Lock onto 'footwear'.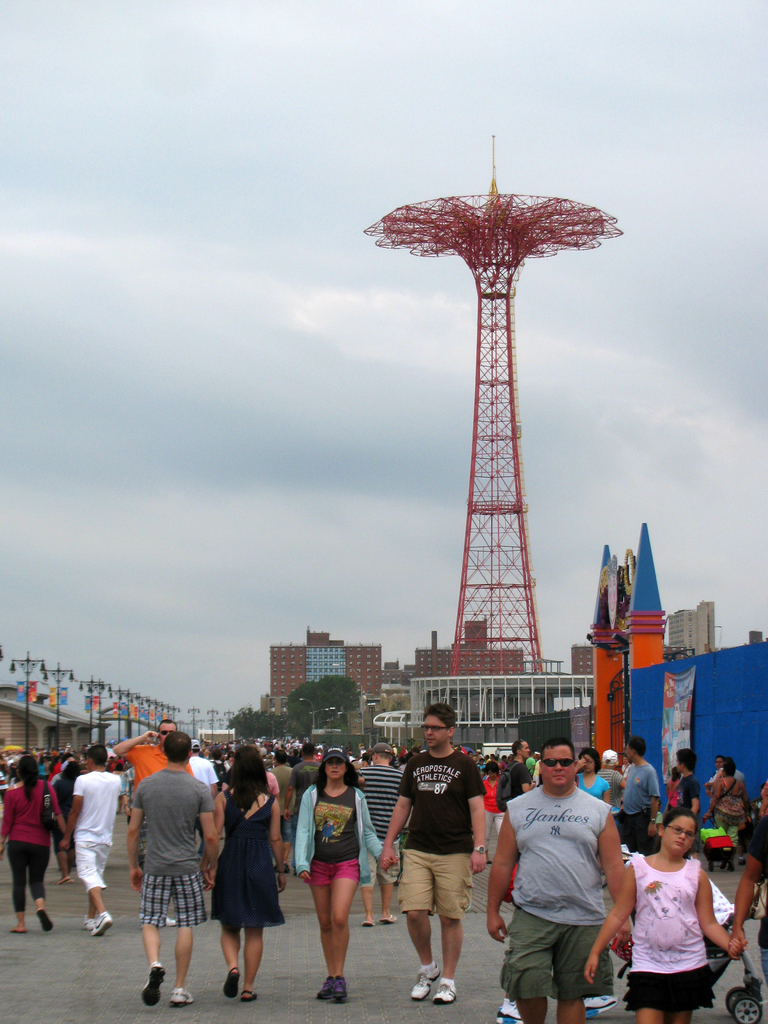
Locked: <region>84, 918, 92, 929</region>.
